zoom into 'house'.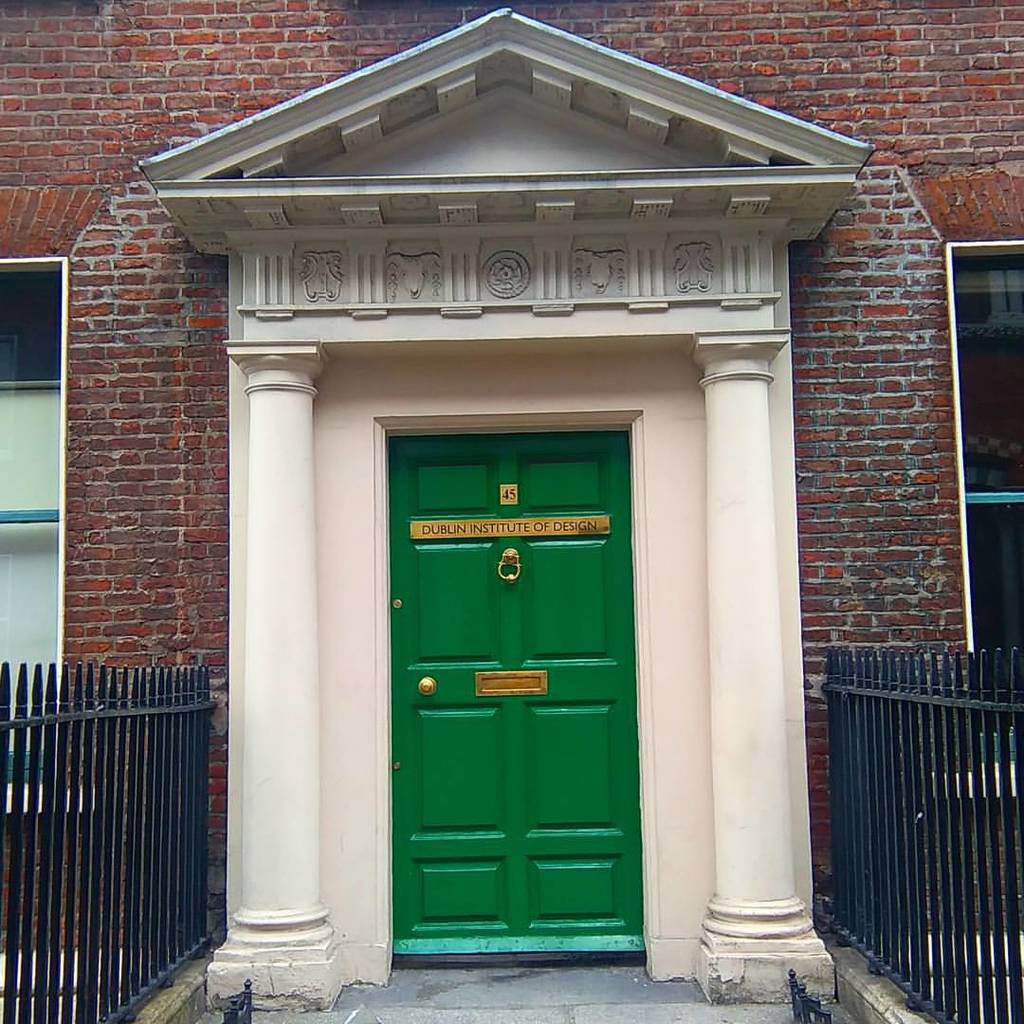
Zoom target: locate(0, 0, 1021, 1023).
